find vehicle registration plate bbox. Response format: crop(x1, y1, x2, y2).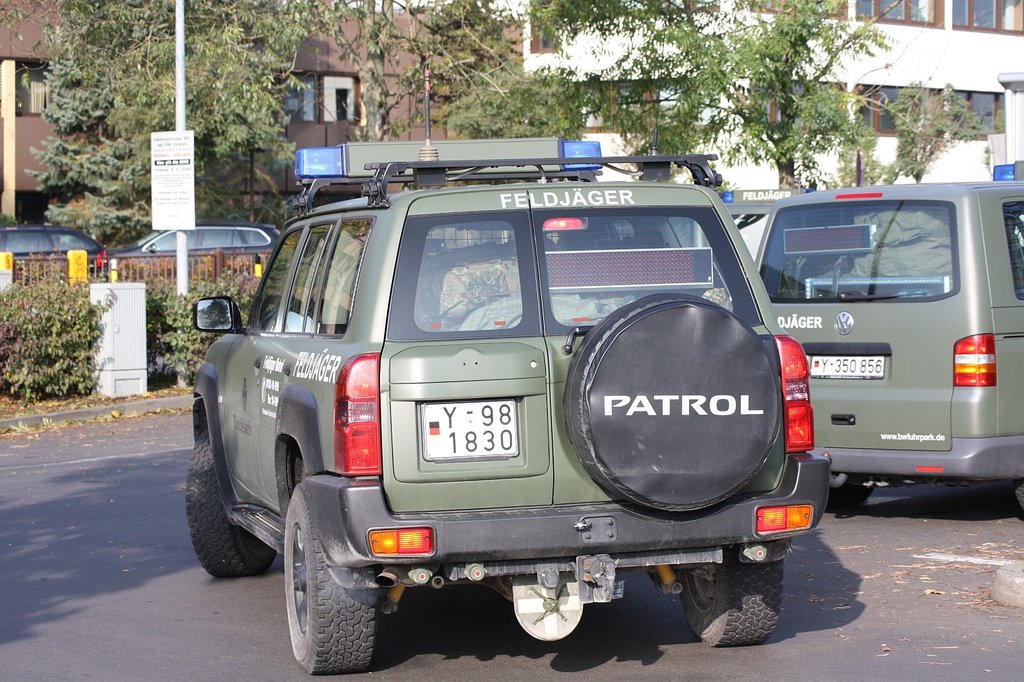
crop(808, 356, 886, 380).
